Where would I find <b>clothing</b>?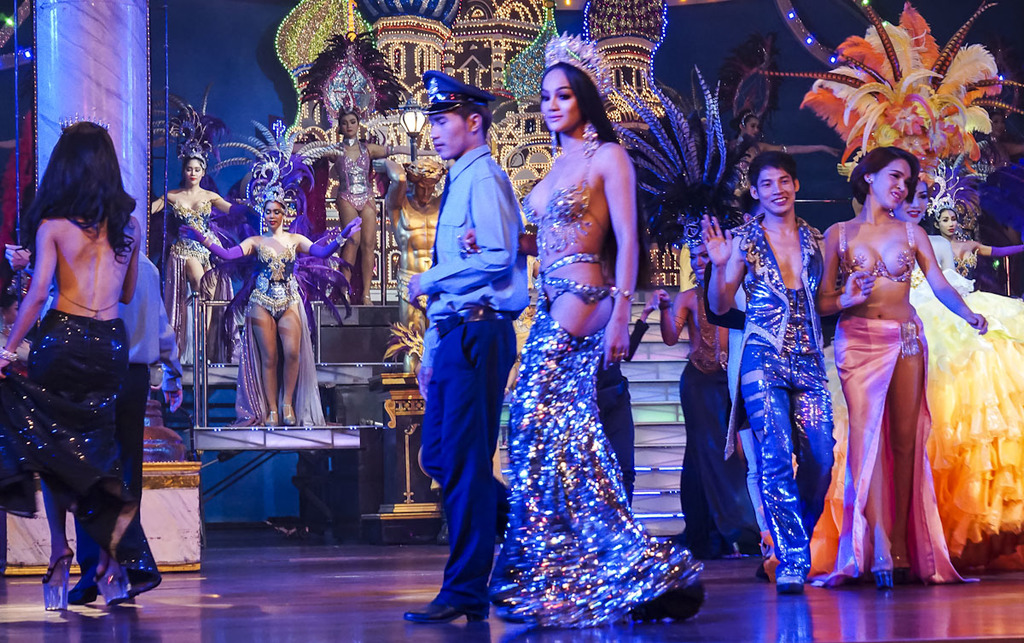
At bbox=[335, 142, 375, 213].
